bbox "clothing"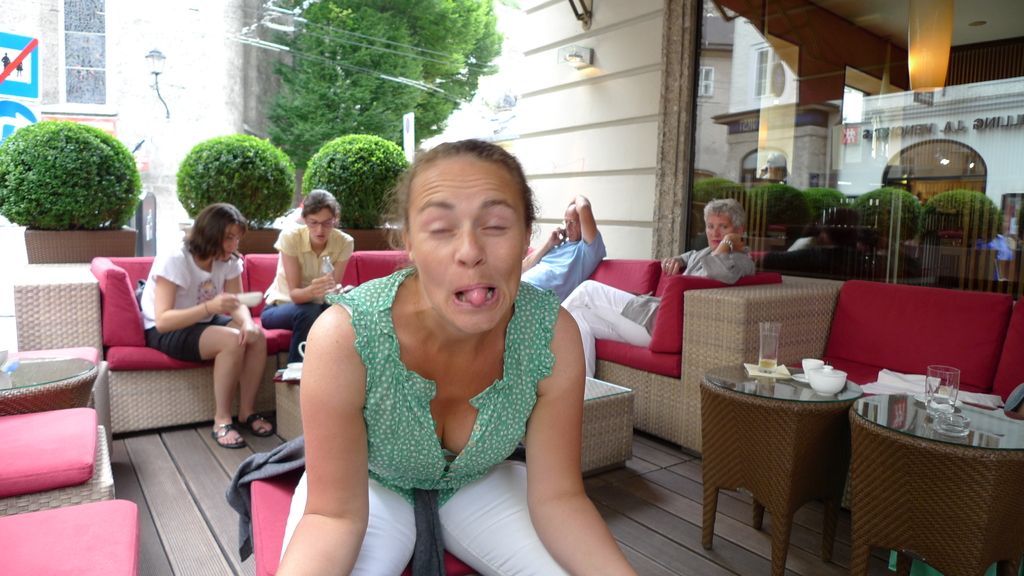
[524,241,604,287]
